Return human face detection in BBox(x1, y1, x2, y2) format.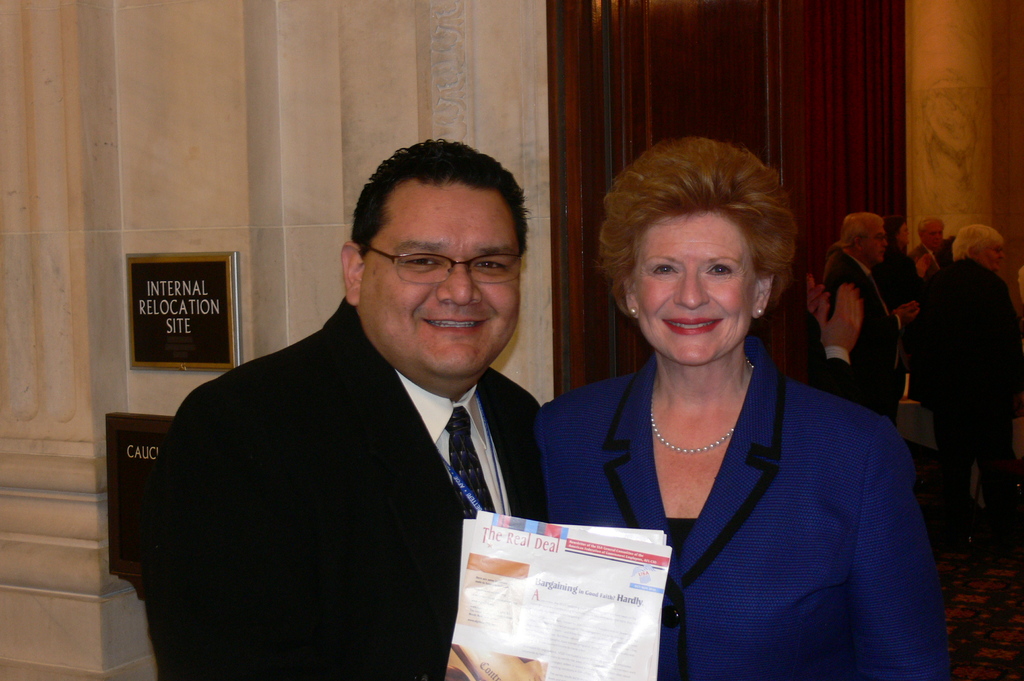
BBox(360, 184, 519, 371).
